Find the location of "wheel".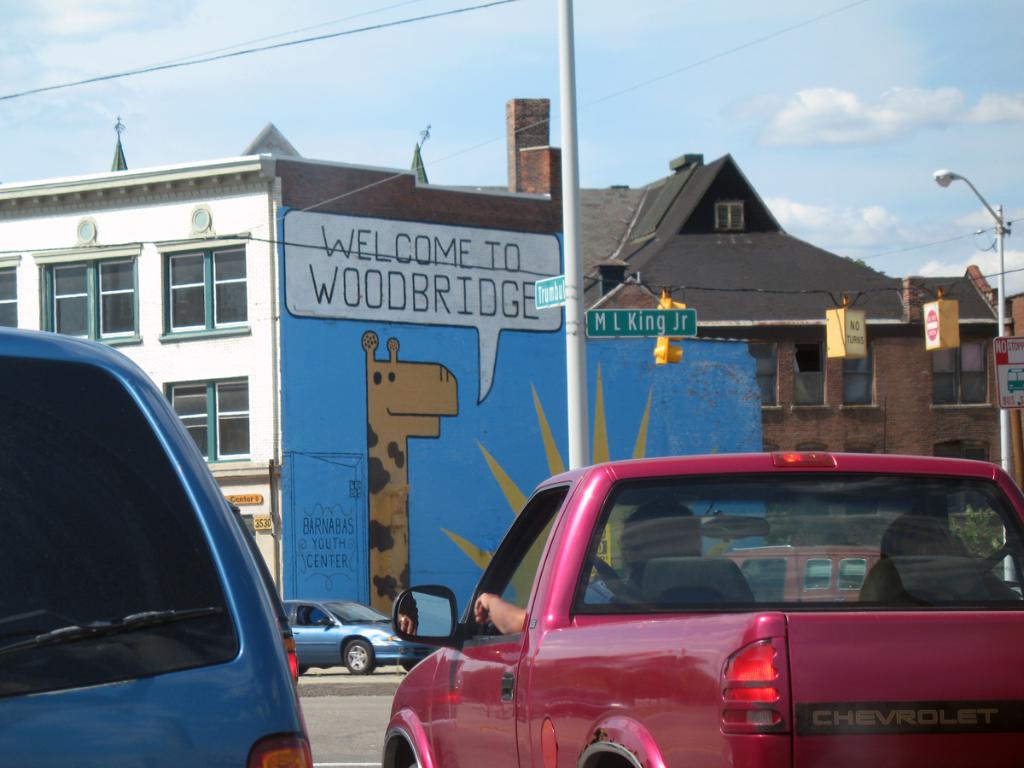
Location: region(341, 638, 375, 672).
